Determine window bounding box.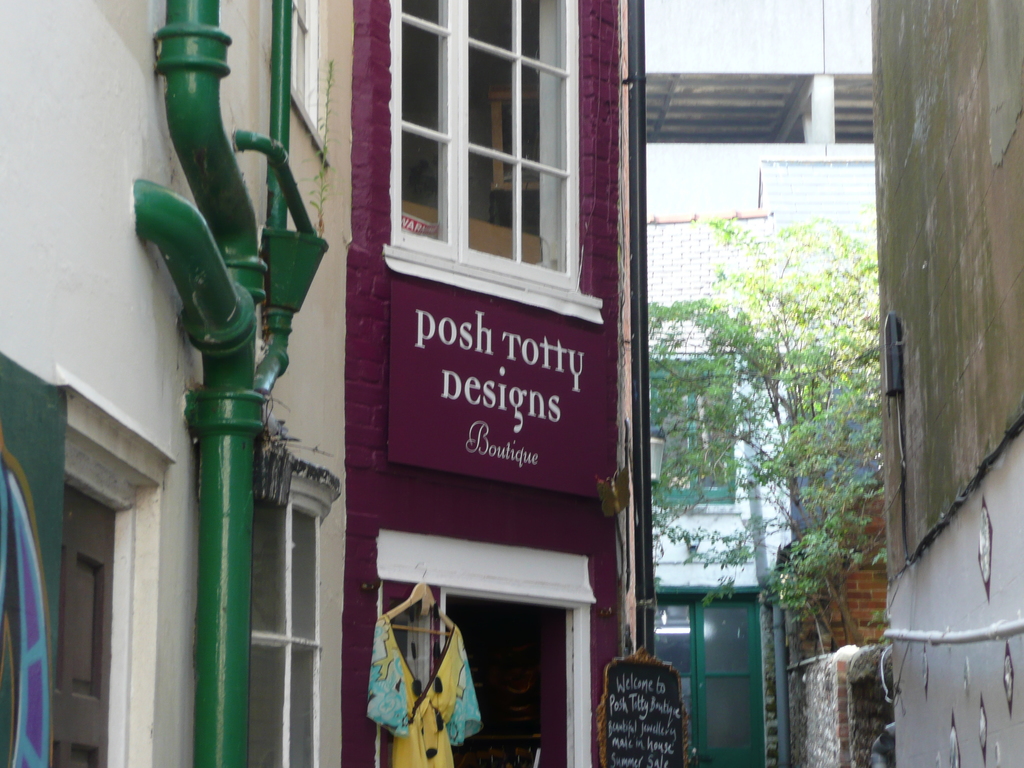
Determined: bbox=[650, 359, 733, 506].
